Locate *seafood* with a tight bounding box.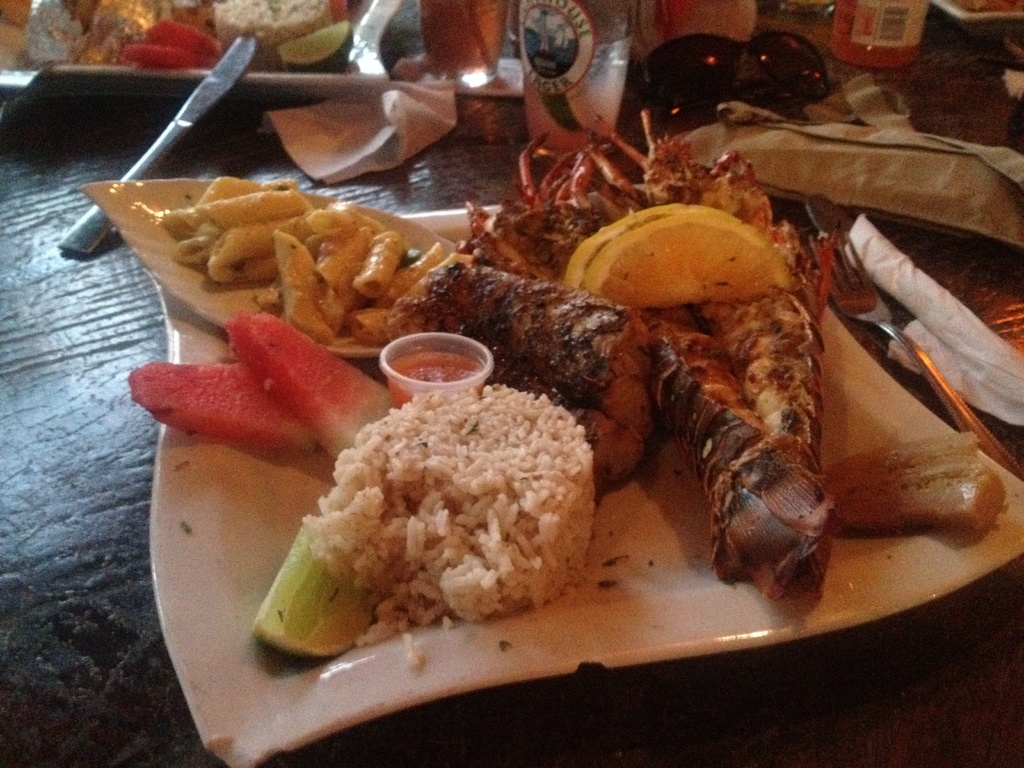
crop(380, 256, 657, 484).
